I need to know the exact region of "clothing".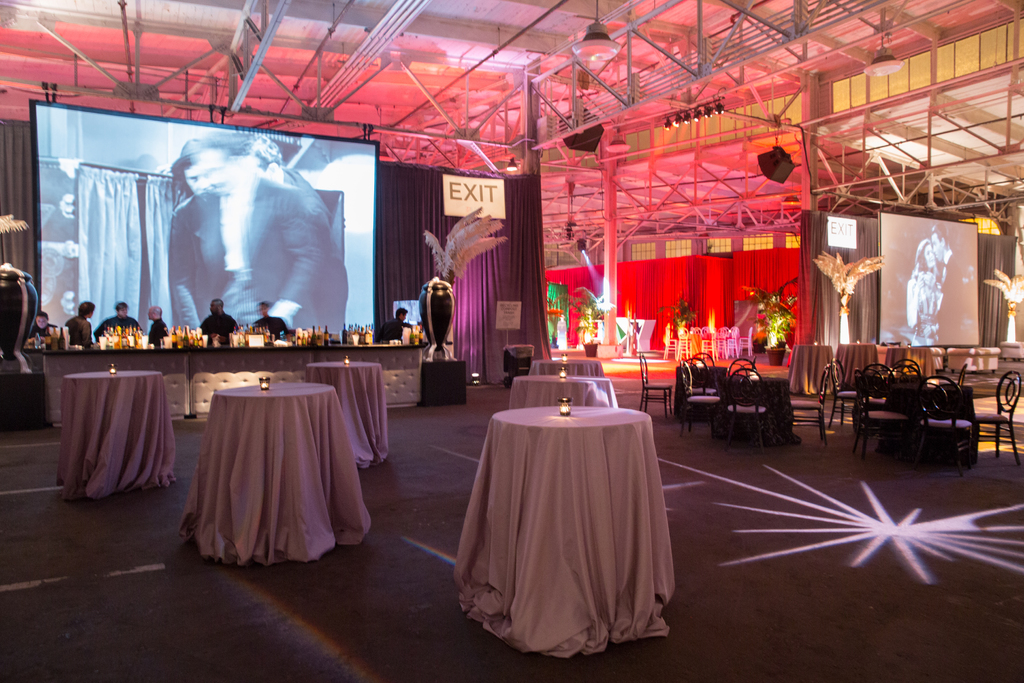
Region: (25,323,56,345).
